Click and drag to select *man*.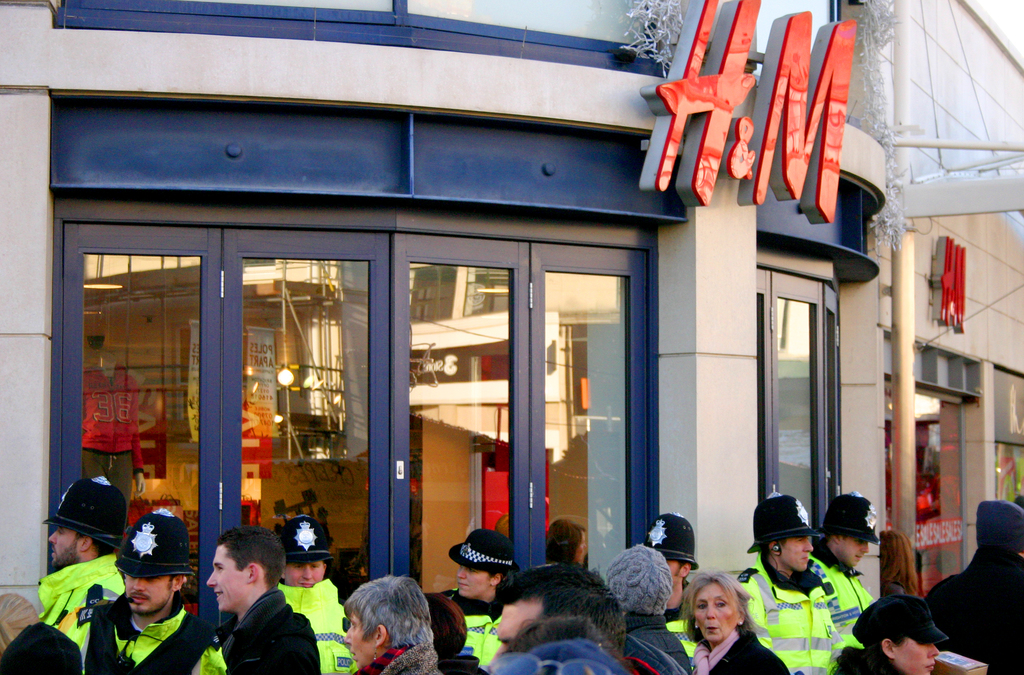
Selection: locate(643, 513, 703, 674).
